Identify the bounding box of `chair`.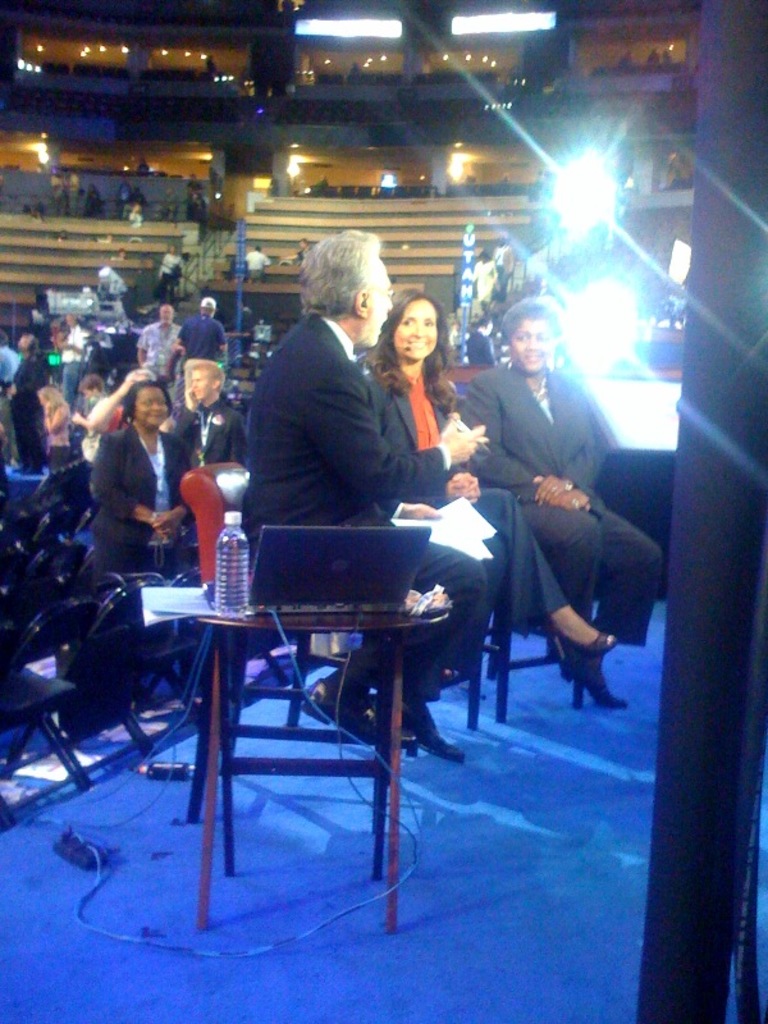
box=[463, 589, 582, 723].
